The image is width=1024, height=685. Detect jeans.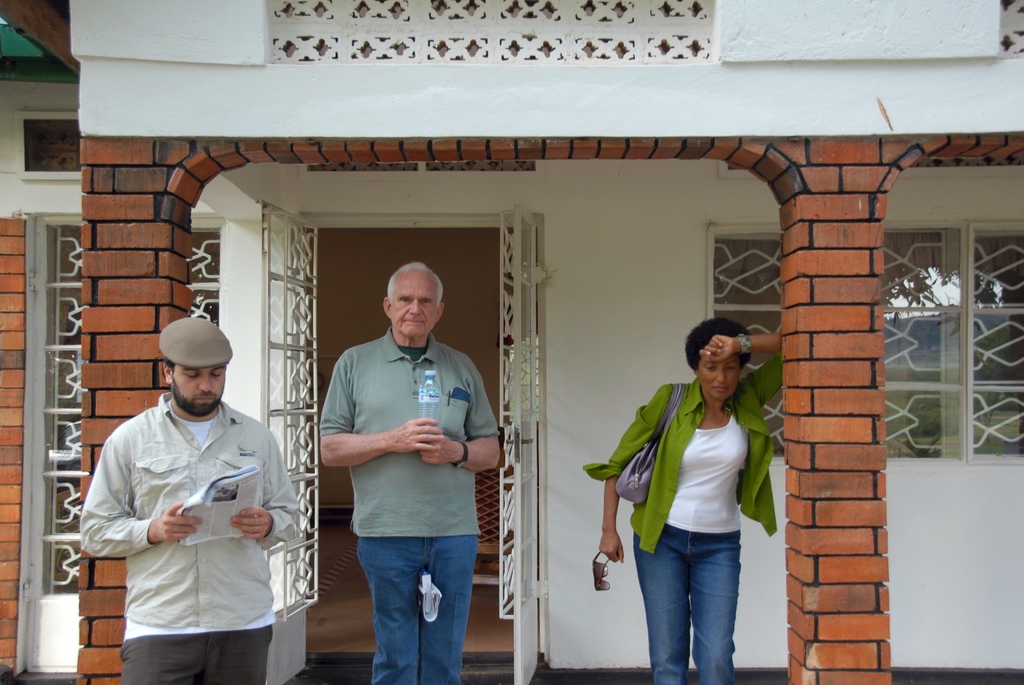
Detection: <box>115,629,270,684</box>.
